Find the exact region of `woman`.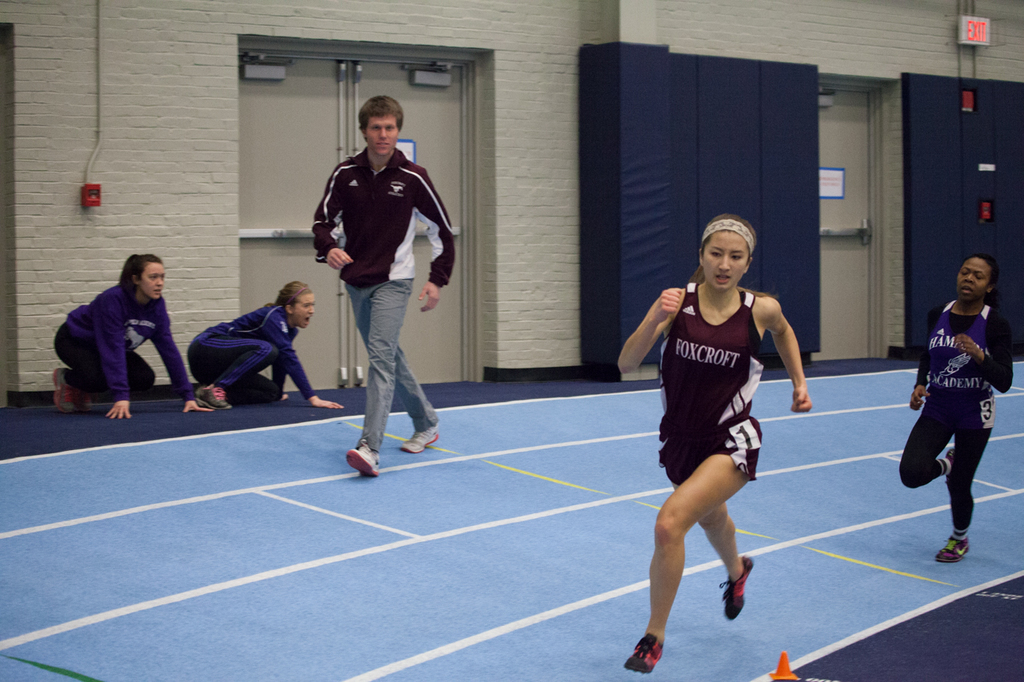
Exact region: detection(52, 251, 218, 423).
